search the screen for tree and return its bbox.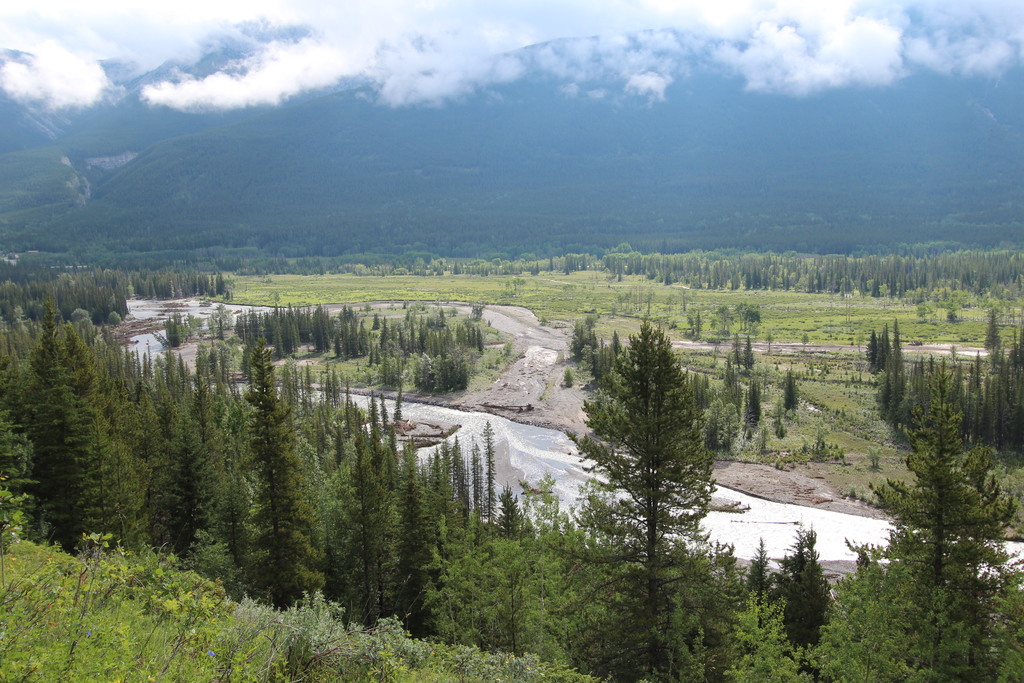
Found: 747, 335, 756, 372.
